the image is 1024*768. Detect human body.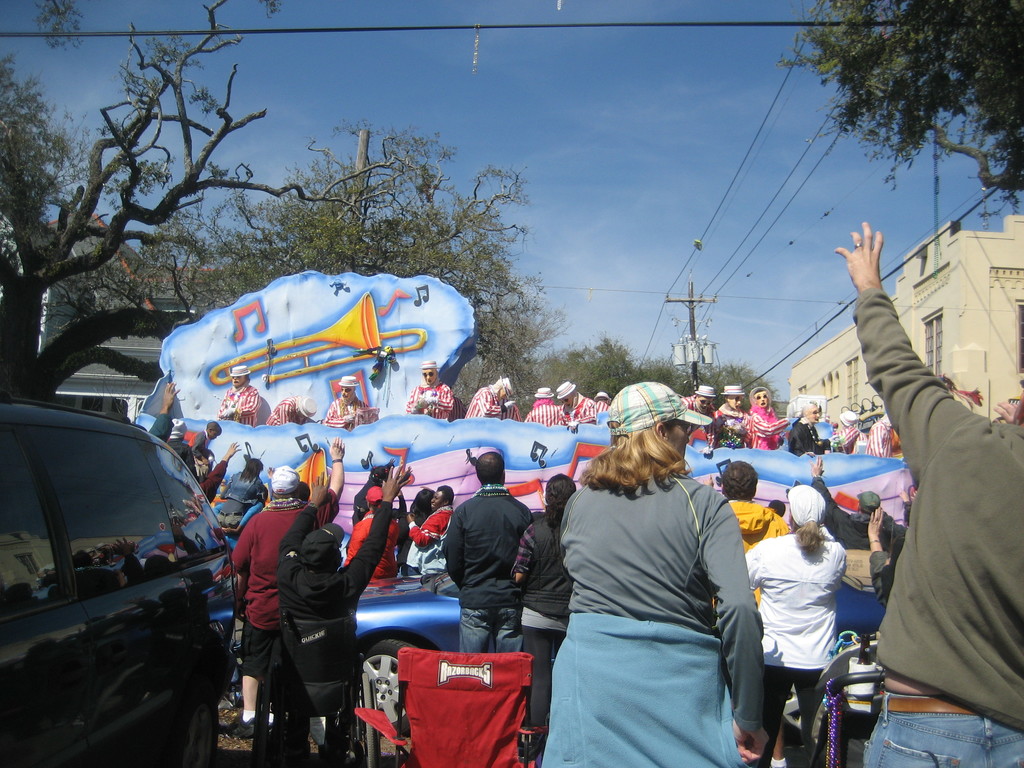
Detection: {"left": 681, "top": 385, "right": 712, "bottom": 456}.
